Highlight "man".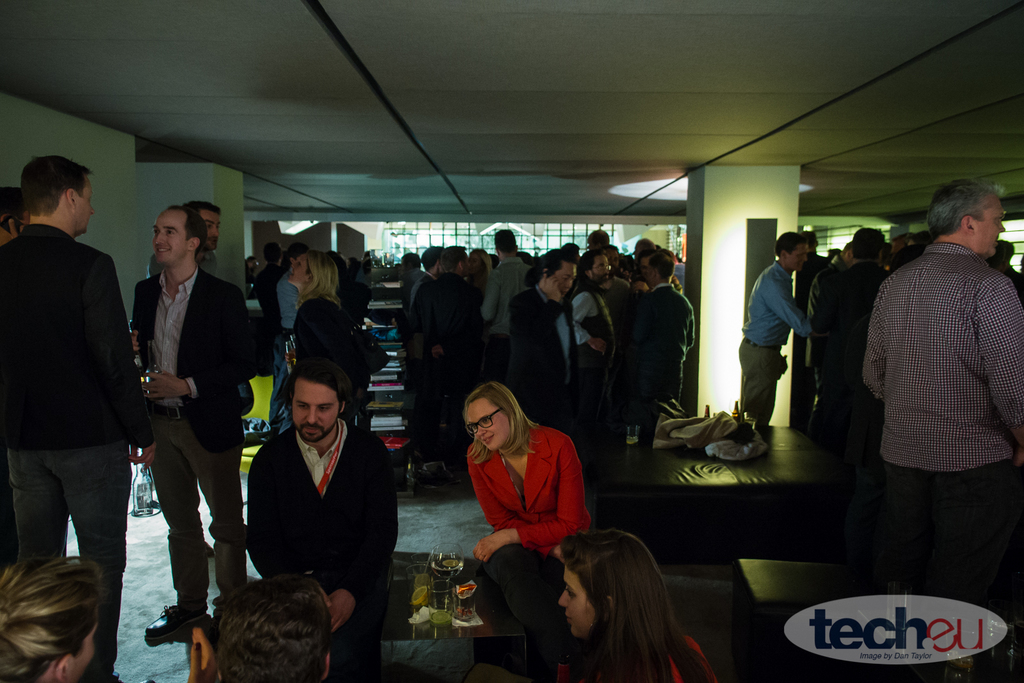
Highlighted region: (177, 201, 219, 555).
